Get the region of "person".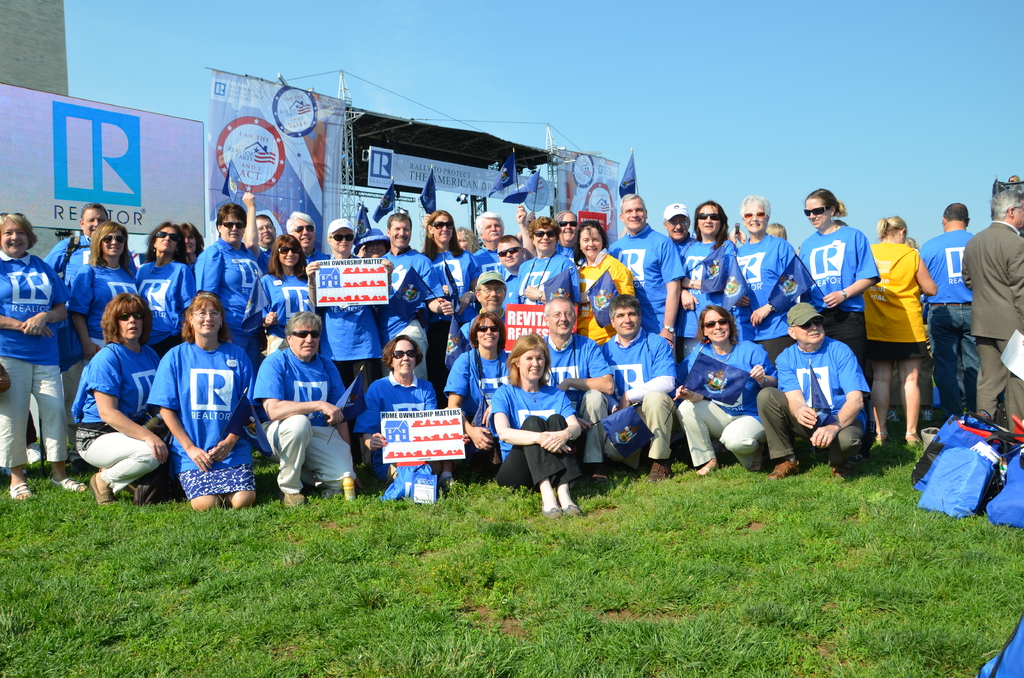
{"left": 242, "top": 309, "right": 364, "bottom": 506}.
